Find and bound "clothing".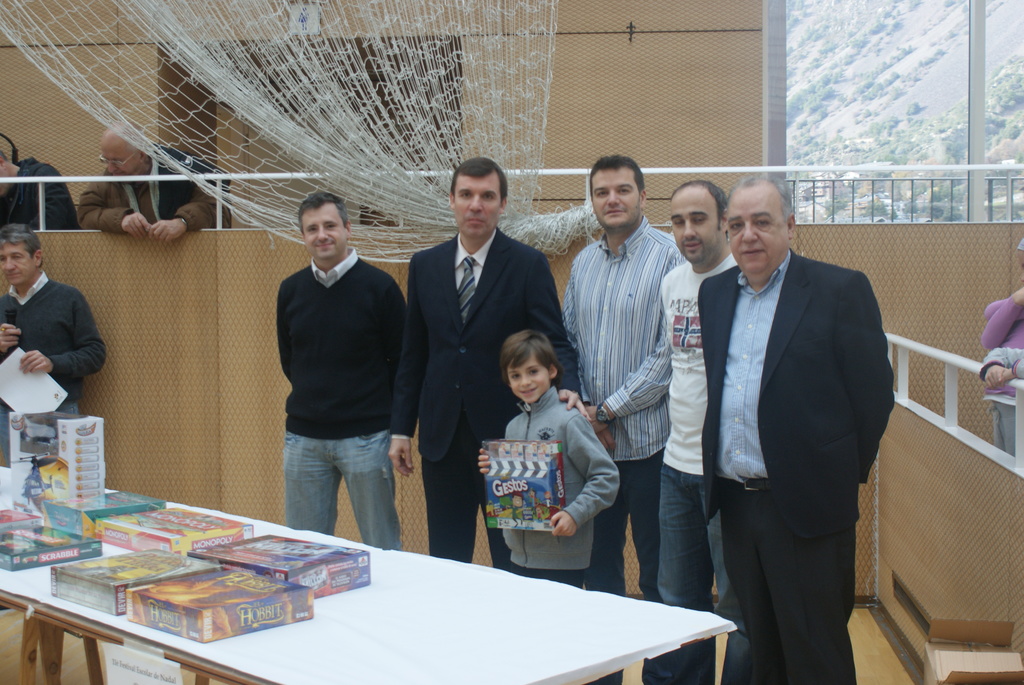
Bound: box=[392, 226, 580, 567].
